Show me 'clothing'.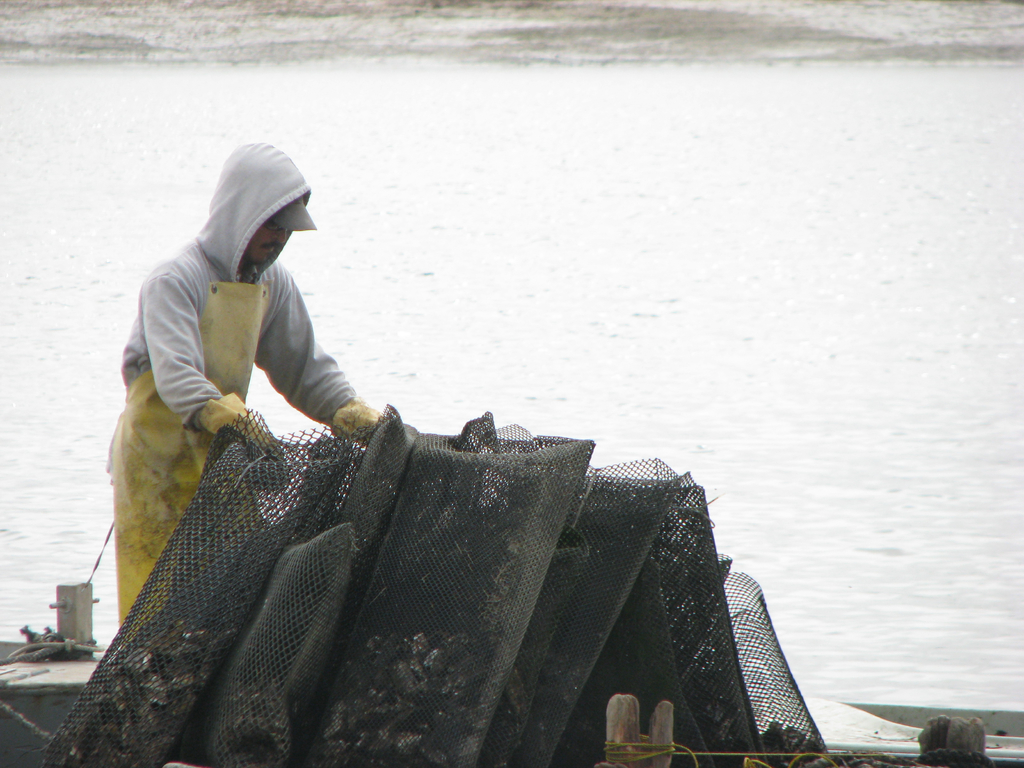
'clothing' is here: {"left": 104, "top": 225, "right": 364, "bottom": 643}.
